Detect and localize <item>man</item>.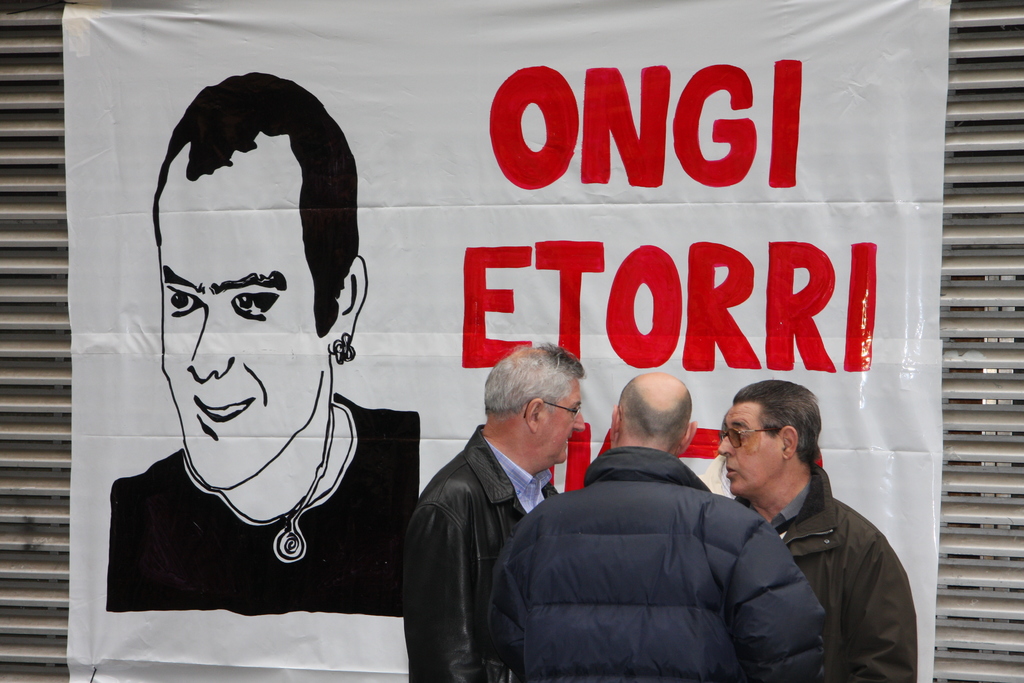
Localized at l=493, t=373, r=824, b=682.
